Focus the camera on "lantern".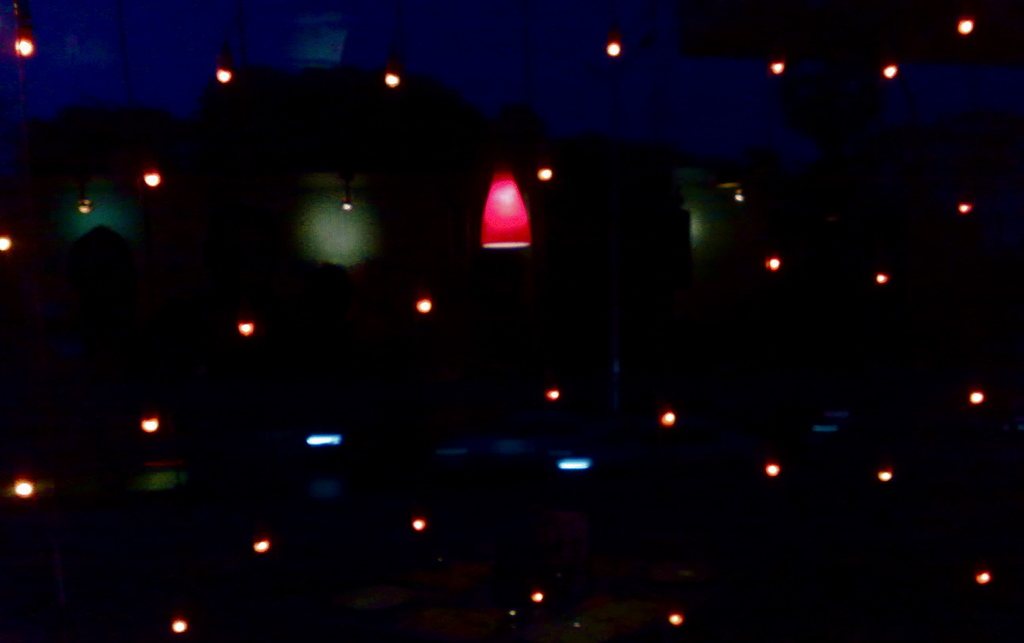
Focus region: box=[172, 614, 190, 633].
